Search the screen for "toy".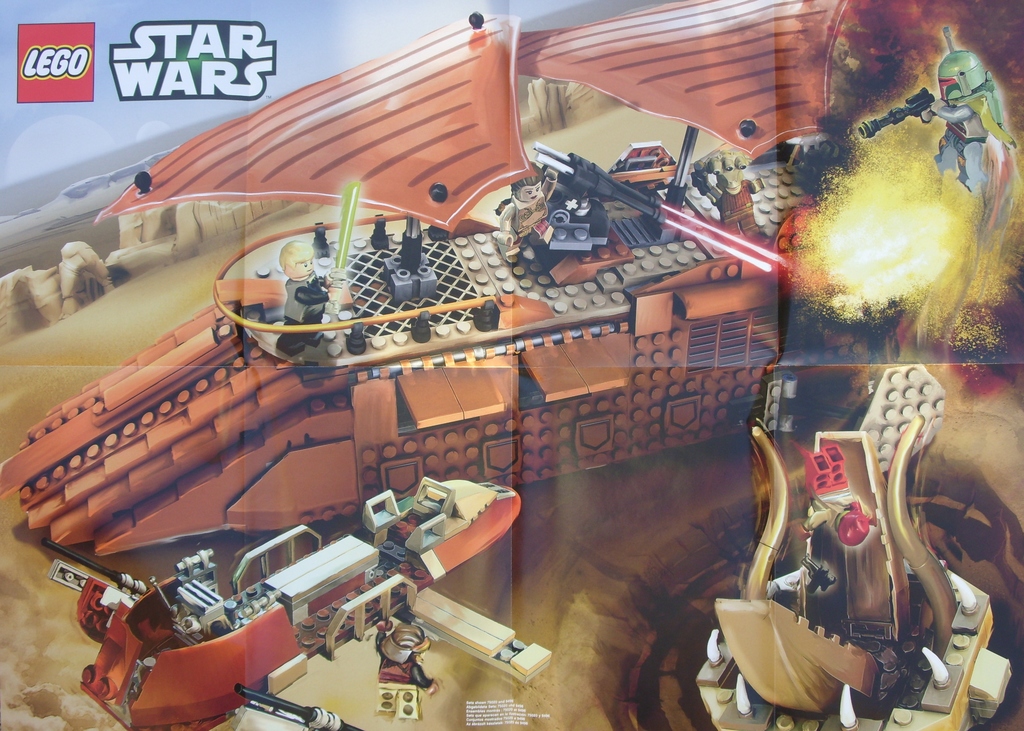
Found at (left=276, top=236, right=337, bottom=367).
